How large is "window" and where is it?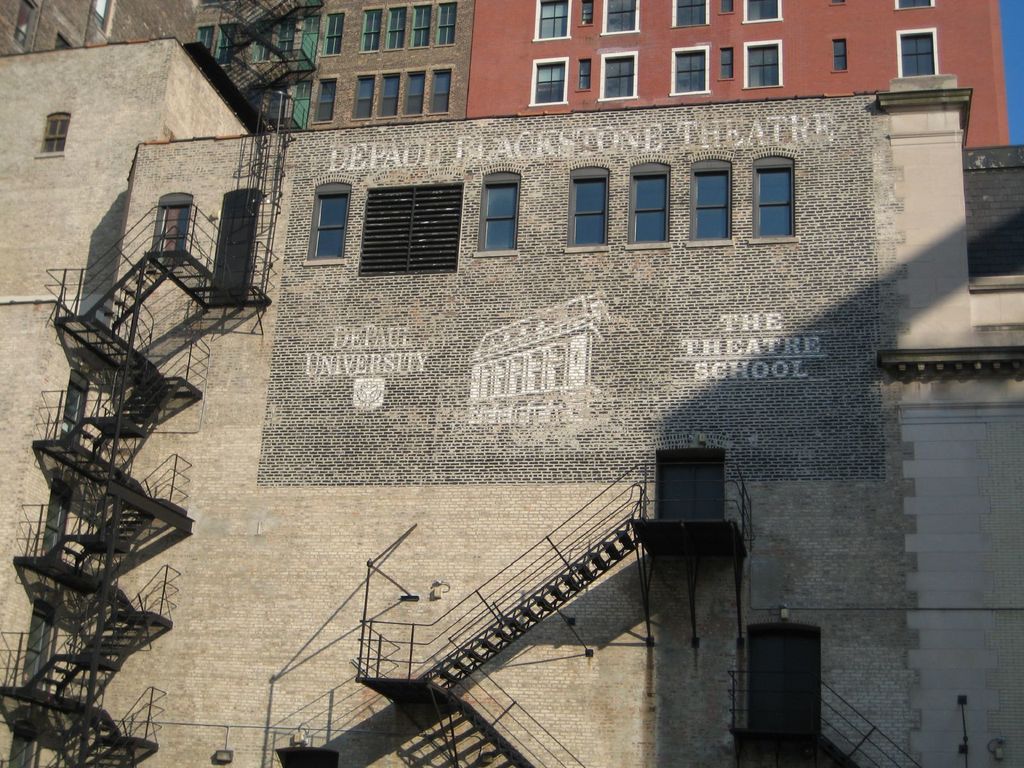
Bounding box: box=[638, 167, 675, 246].
